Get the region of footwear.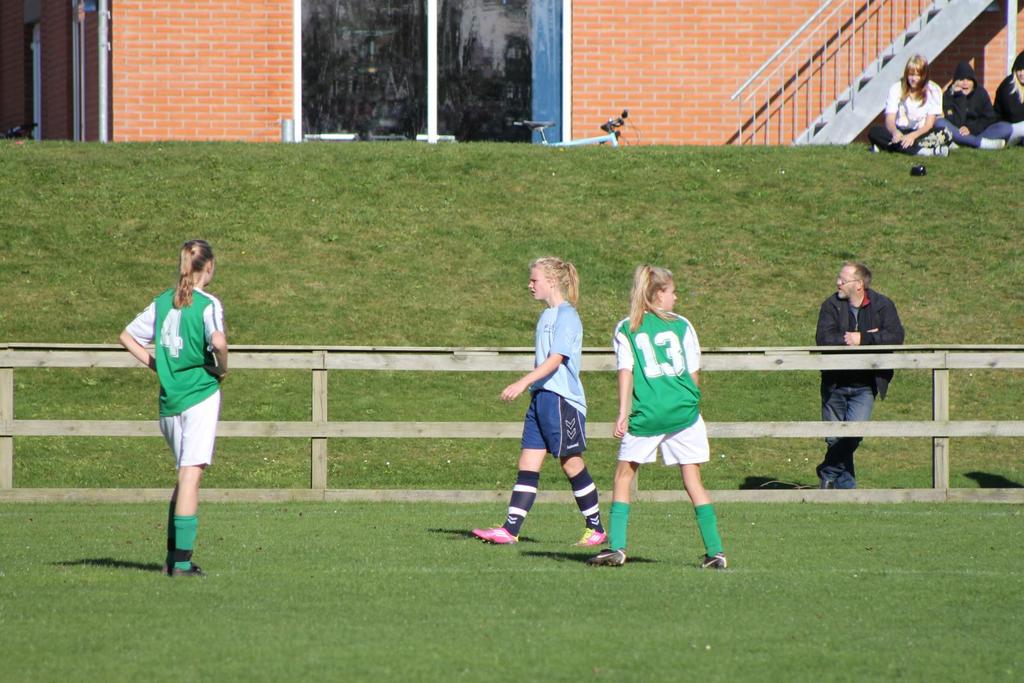
<box>588,547,624,570</box>.
